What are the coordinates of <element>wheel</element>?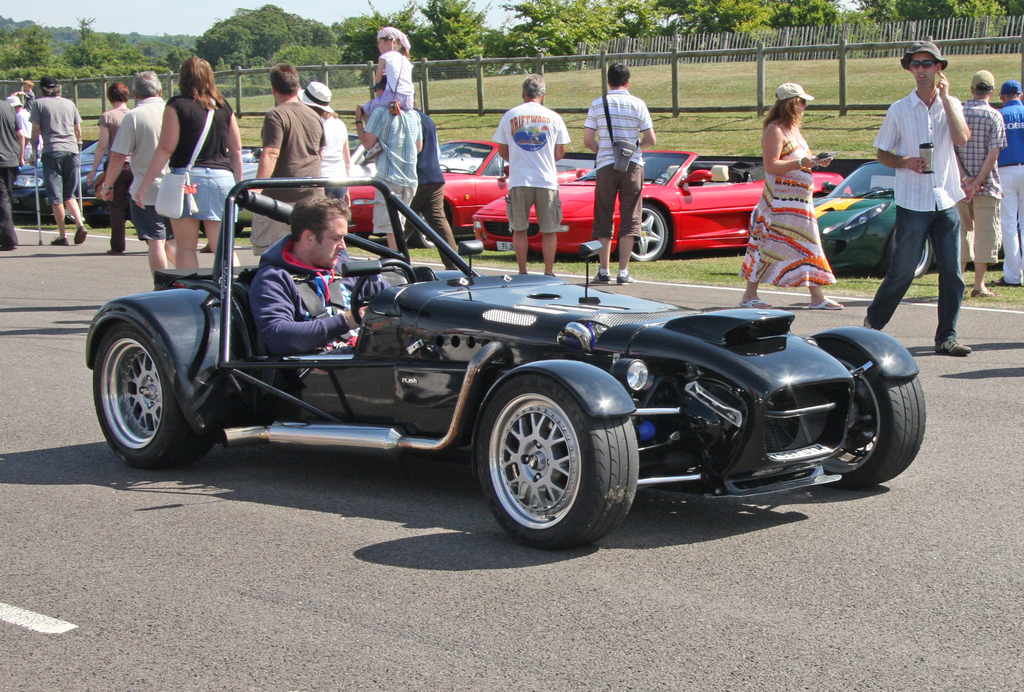
{"left": 620, "top": 211, "right": 671, "bottom": 260}.
